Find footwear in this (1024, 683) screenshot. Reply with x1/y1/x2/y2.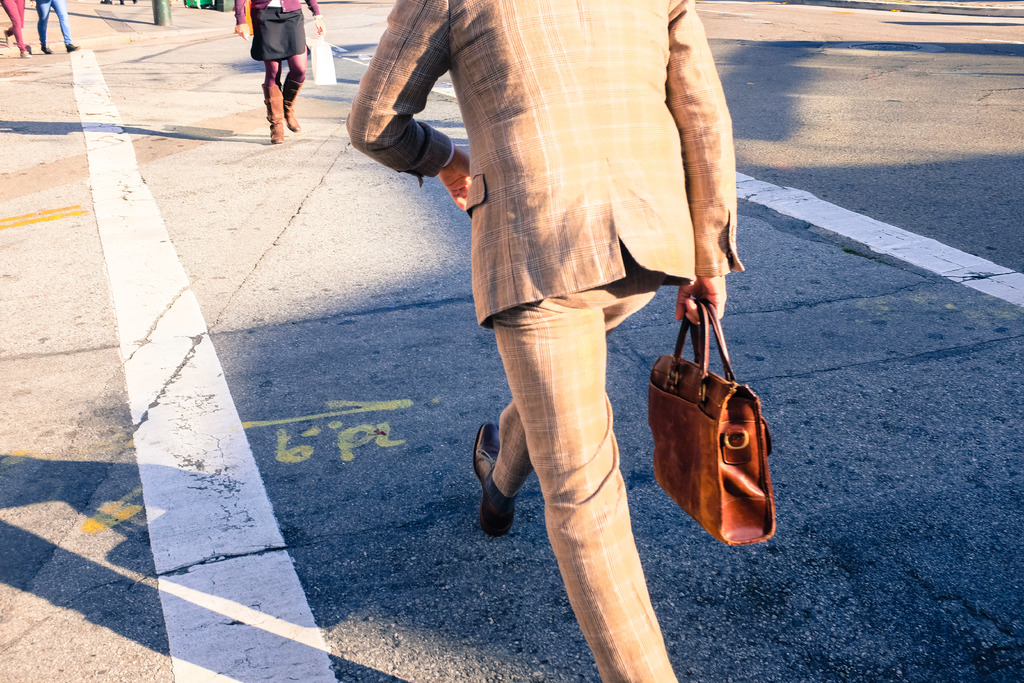
472/422/518/534.
